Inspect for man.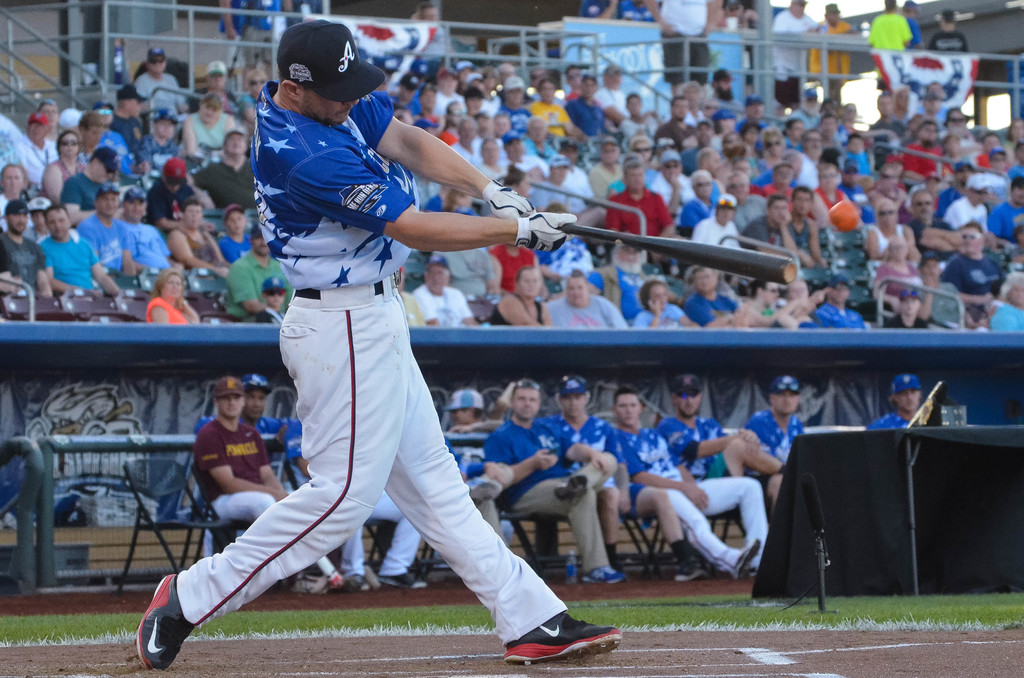
Inspection: 202,61,256,127.
